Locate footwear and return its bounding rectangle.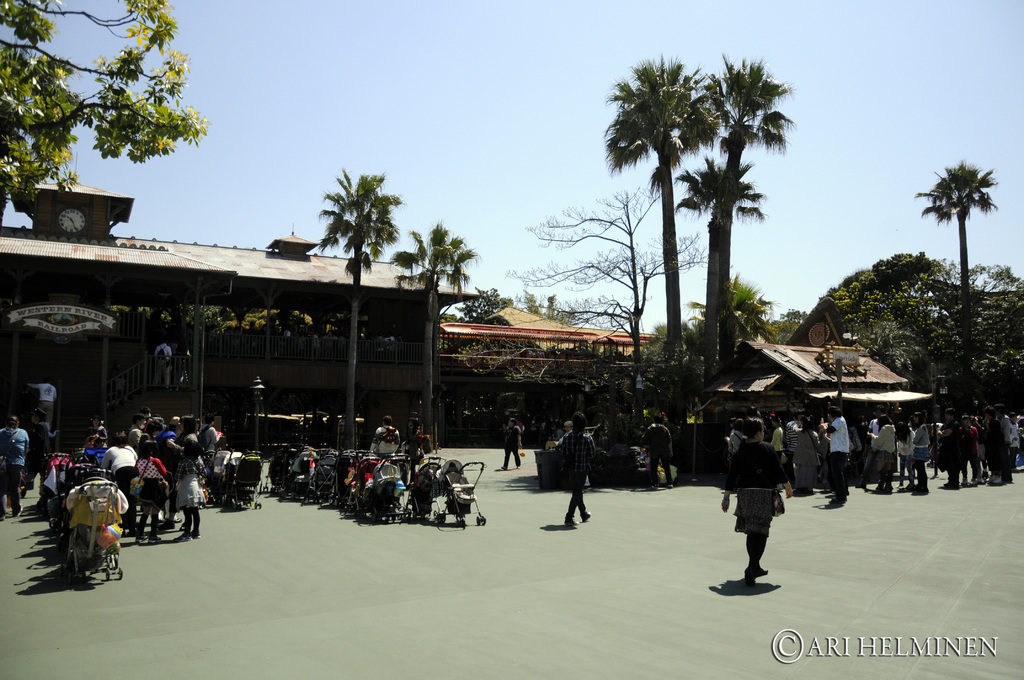
{"x1": 830, "y1": 496, "x2": 850, "y2": 505}.
